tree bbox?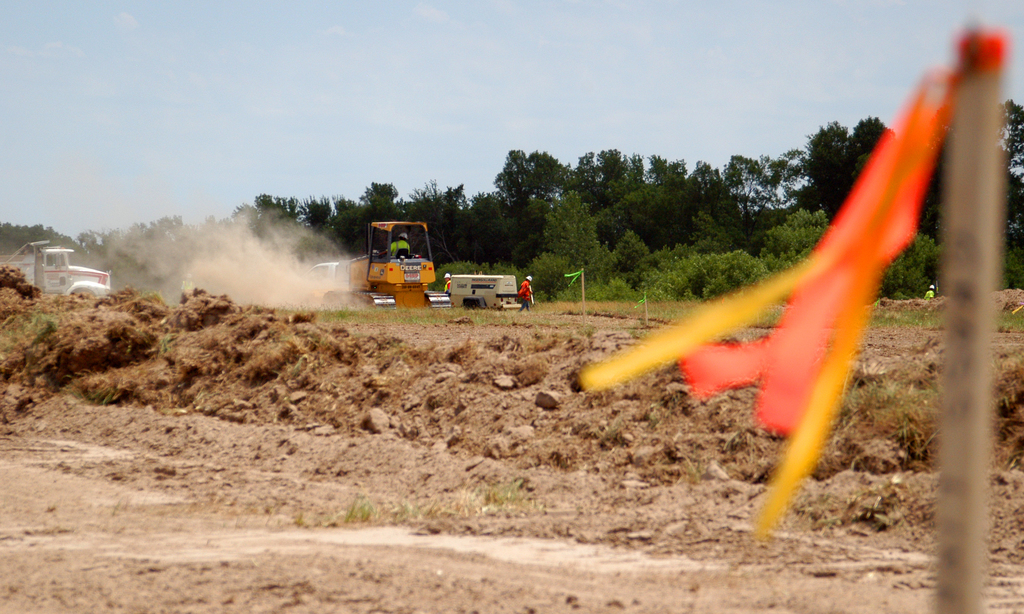
rect(799, 109, 893, 223)
